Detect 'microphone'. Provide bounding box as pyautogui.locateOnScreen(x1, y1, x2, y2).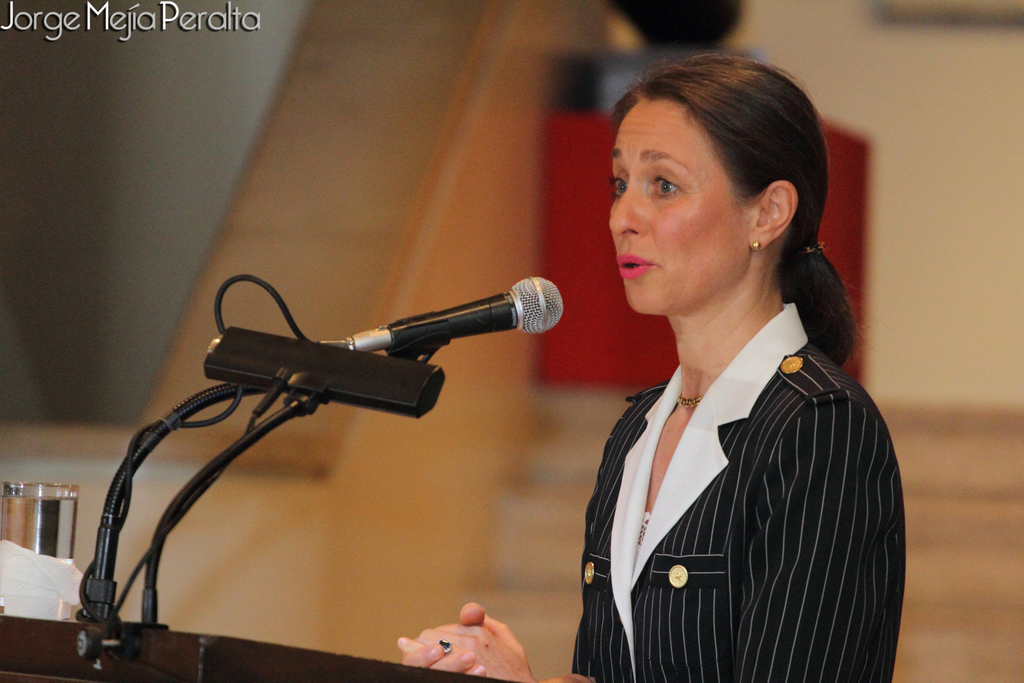
pyautogui.locateOnScreen(388, 273, 565, 348).
